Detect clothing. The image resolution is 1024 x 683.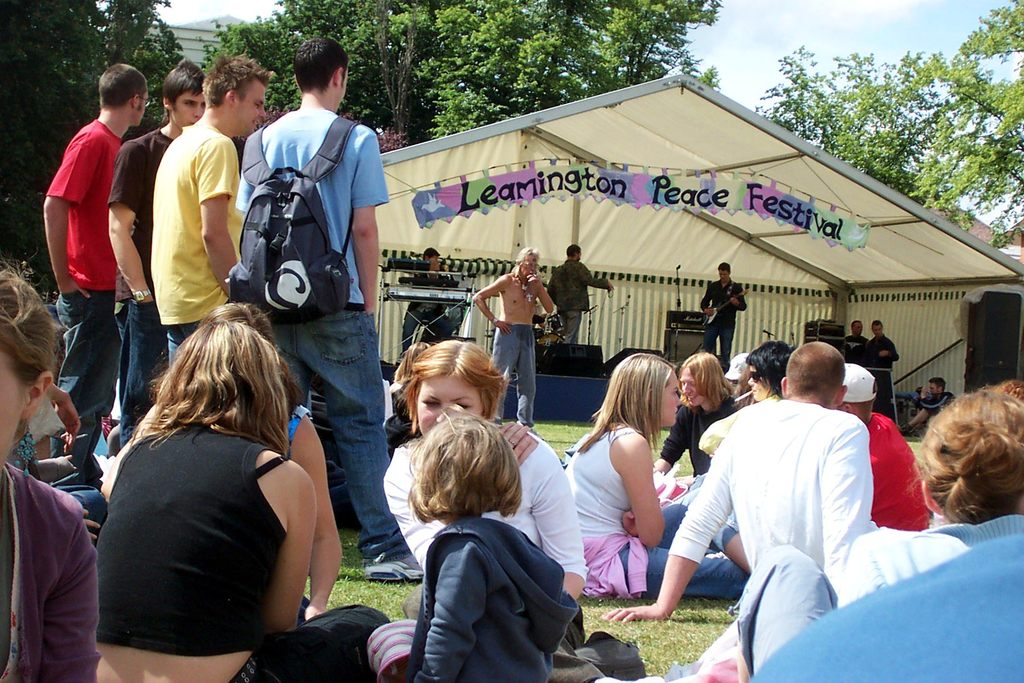
98/428/299/663.
